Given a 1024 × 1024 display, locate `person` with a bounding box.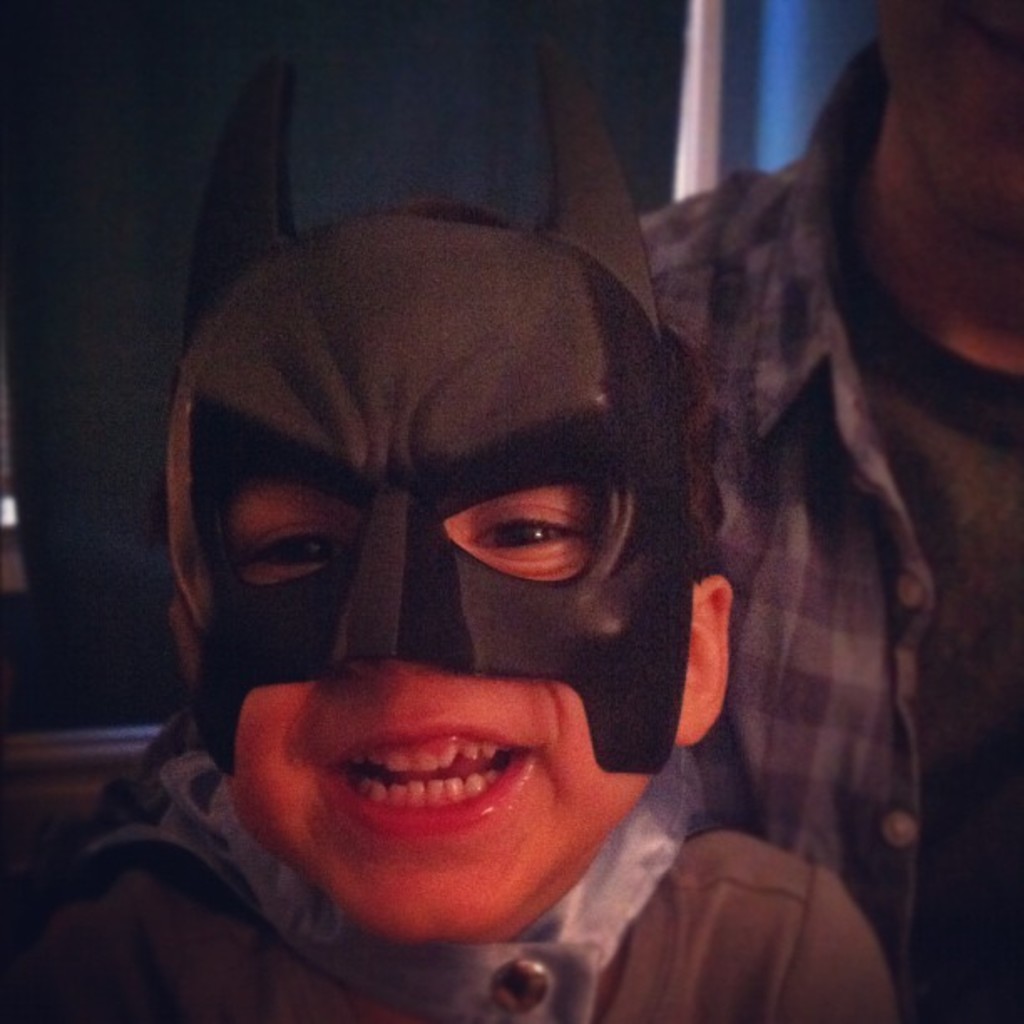
Located: bbox(632, 0, 1022, 1022).
